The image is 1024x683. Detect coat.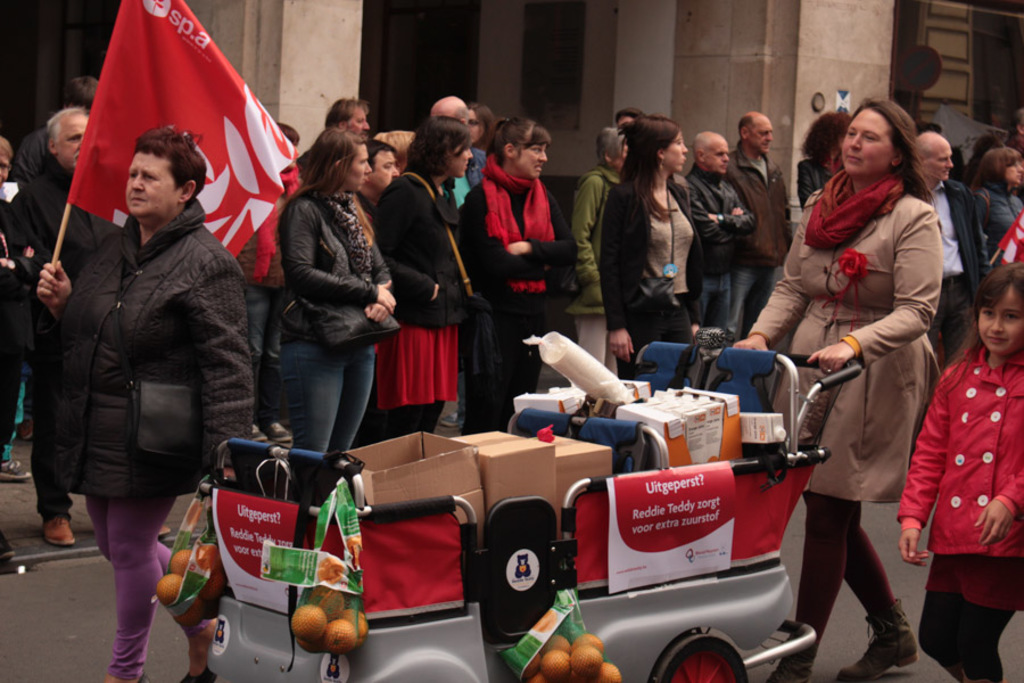
Detection: {"x1": 601, "y1": 178, "x2": 697, "y2": 334}.
